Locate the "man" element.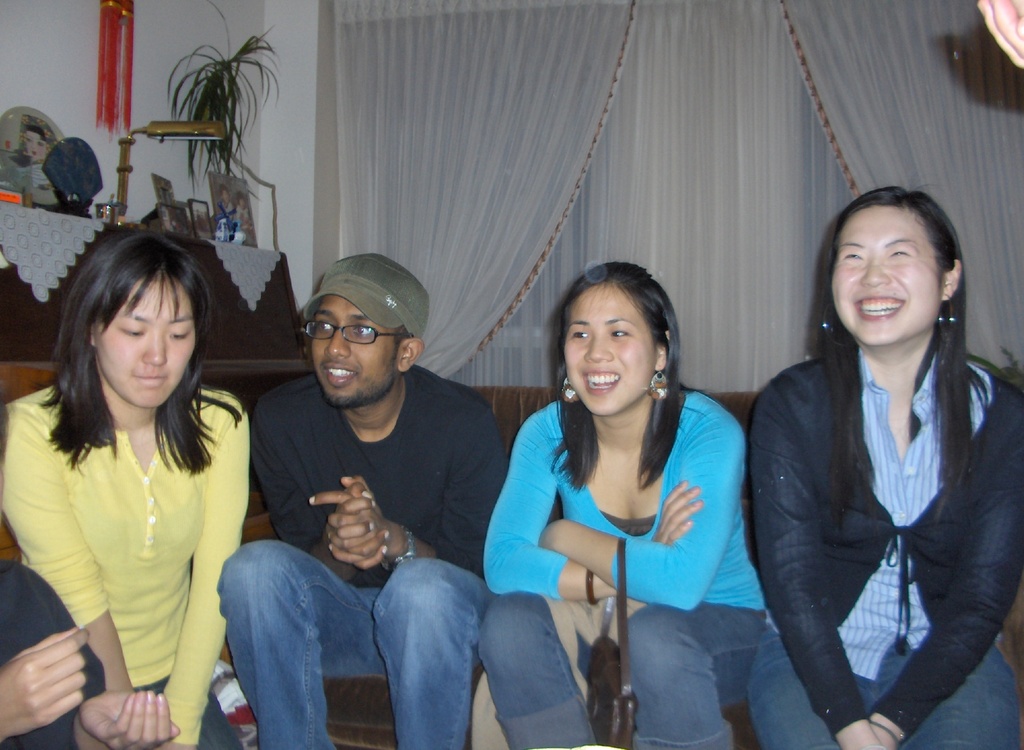
Element bbox: [204,252,522,721].
